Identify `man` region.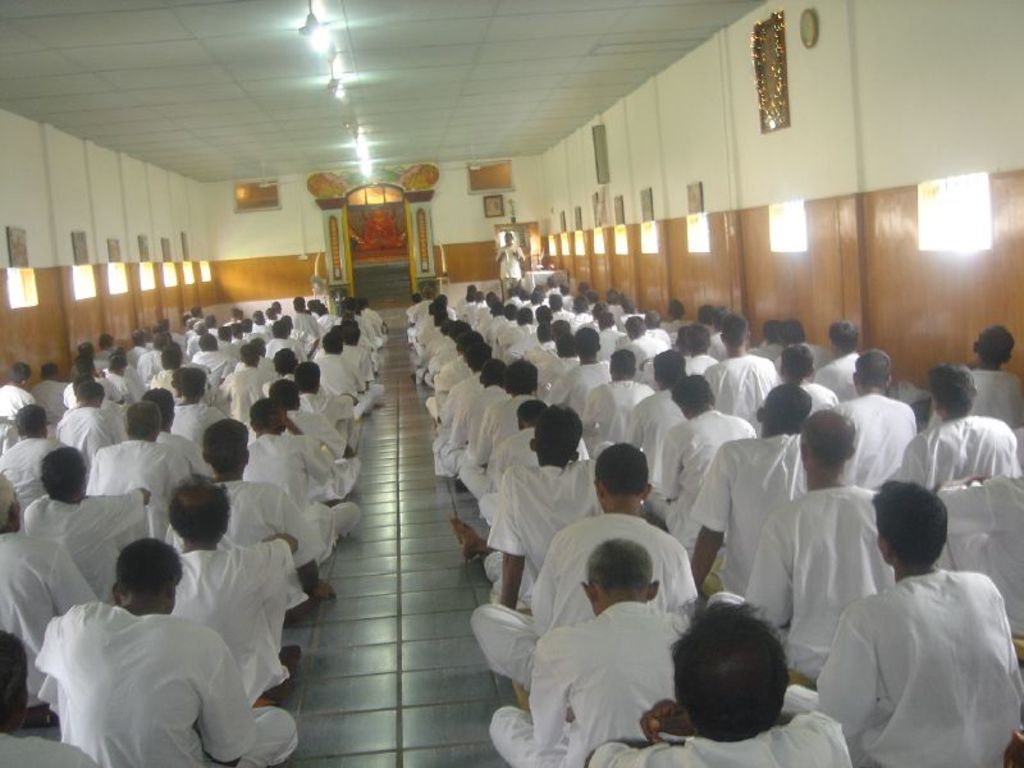
Region: 198,425,333,604.
